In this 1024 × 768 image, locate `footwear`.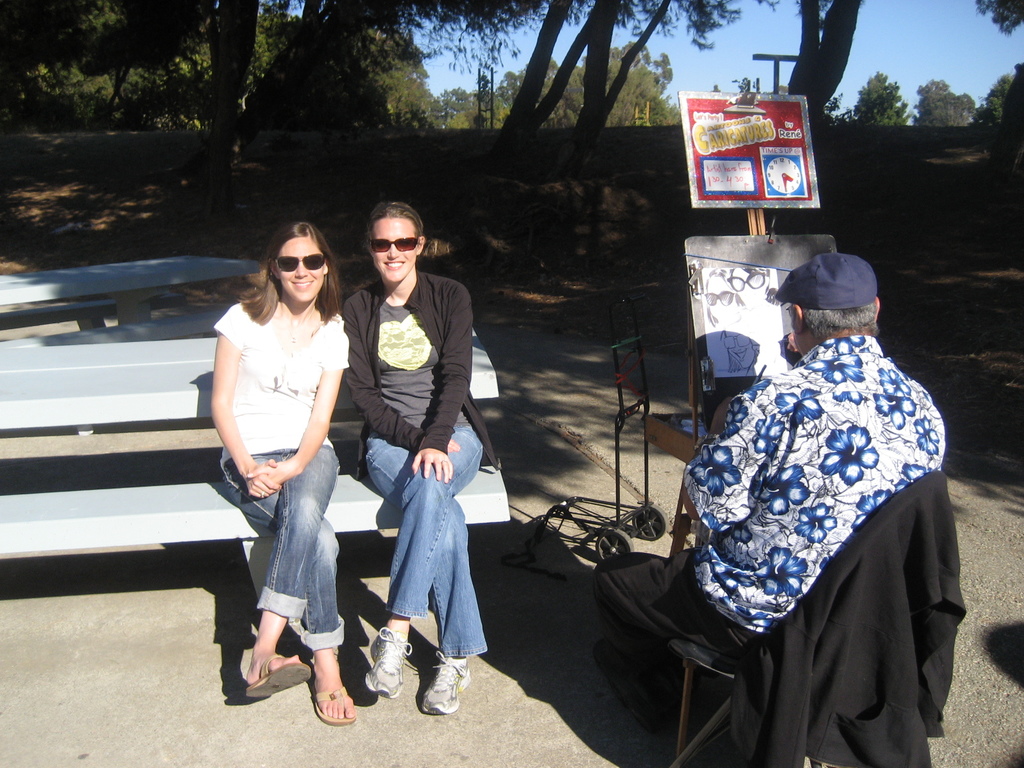
Bounding box: region(364, 621, 415, 697).
